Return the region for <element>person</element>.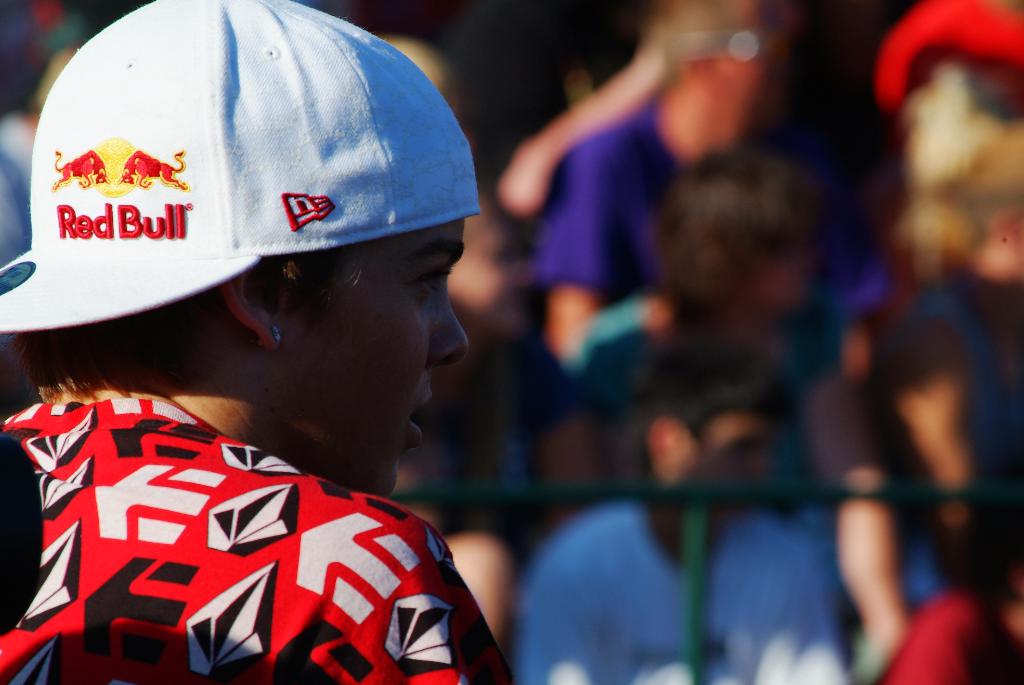
left=2, top=0, right=522, bottom=684.
